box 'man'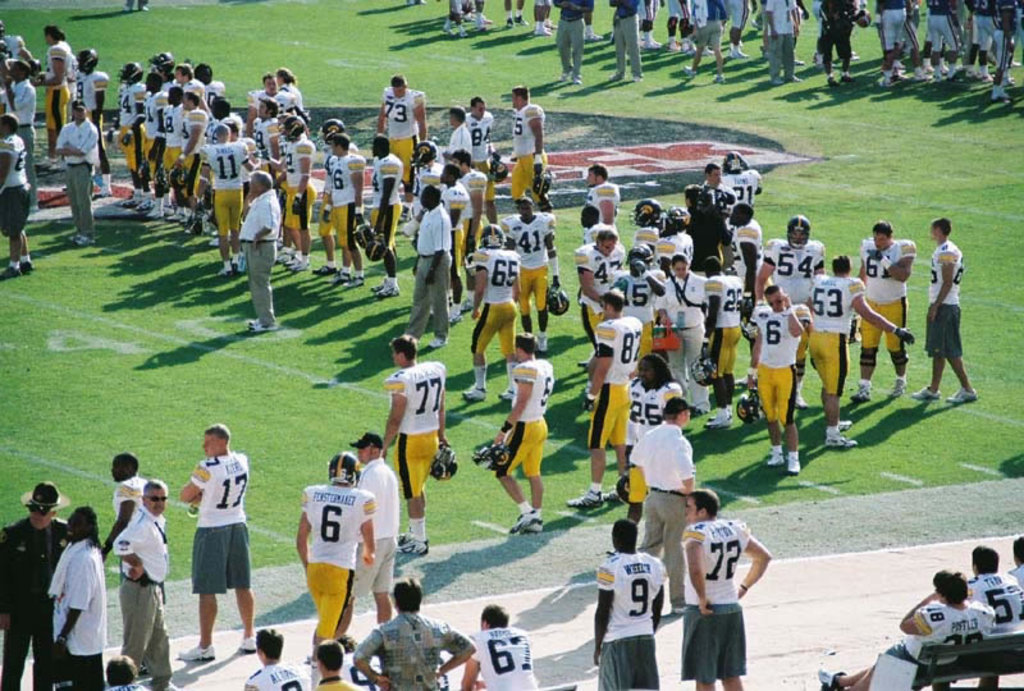
region(792, 266, 919, 453)
